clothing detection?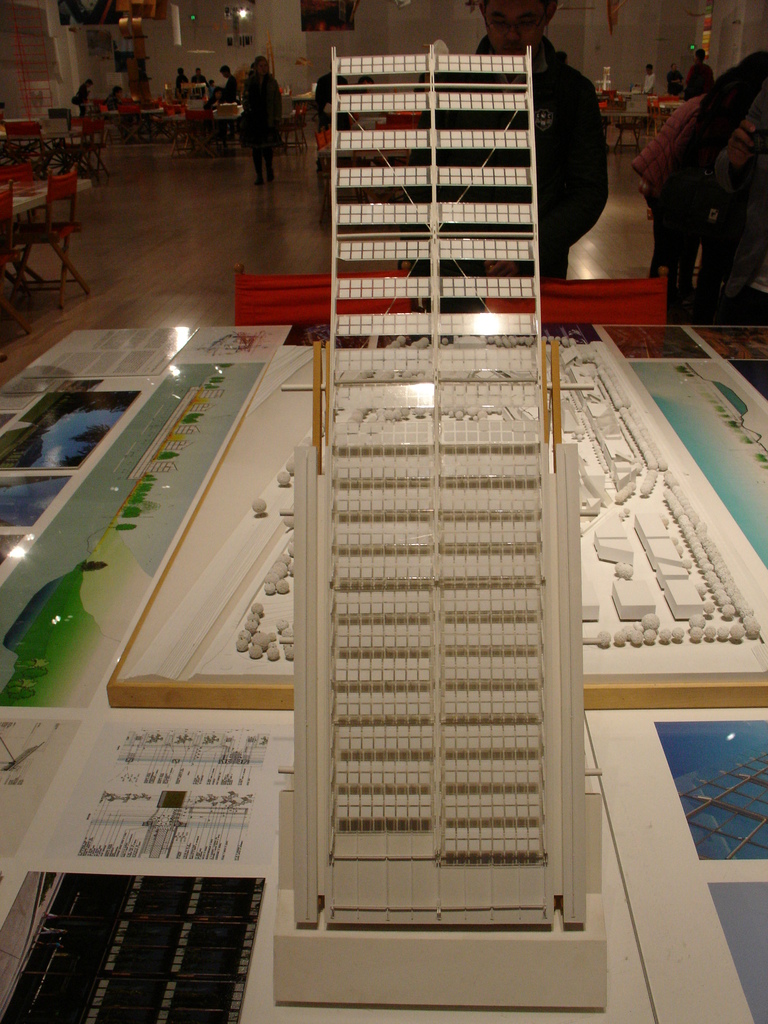
crop(710, 106, 767, 344)
